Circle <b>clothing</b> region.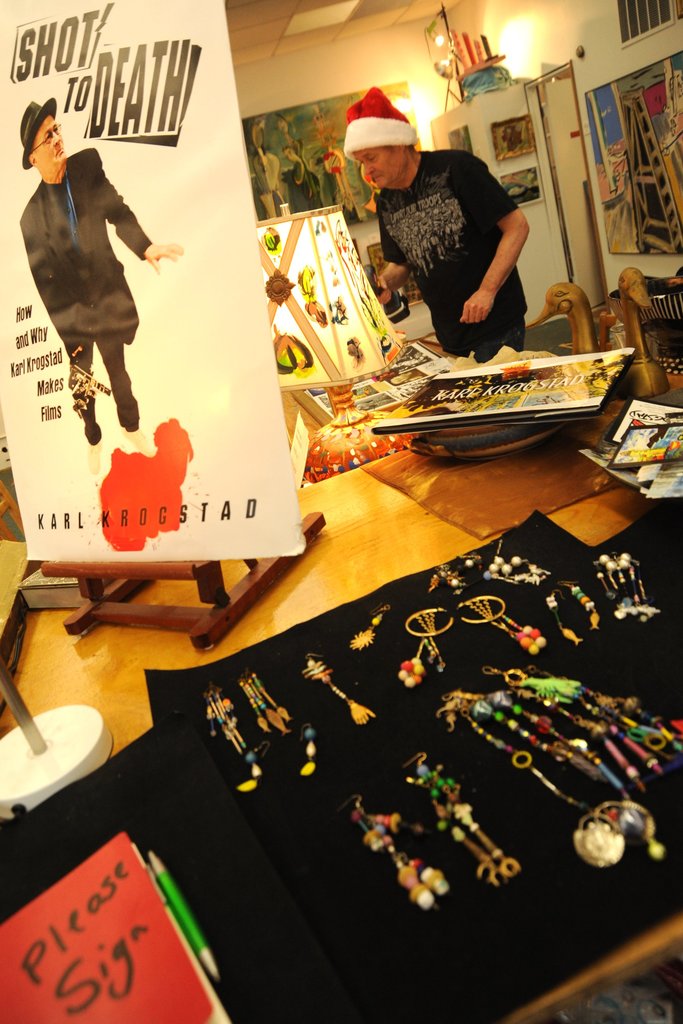
Region: rect(19, 145, 145, 423).
